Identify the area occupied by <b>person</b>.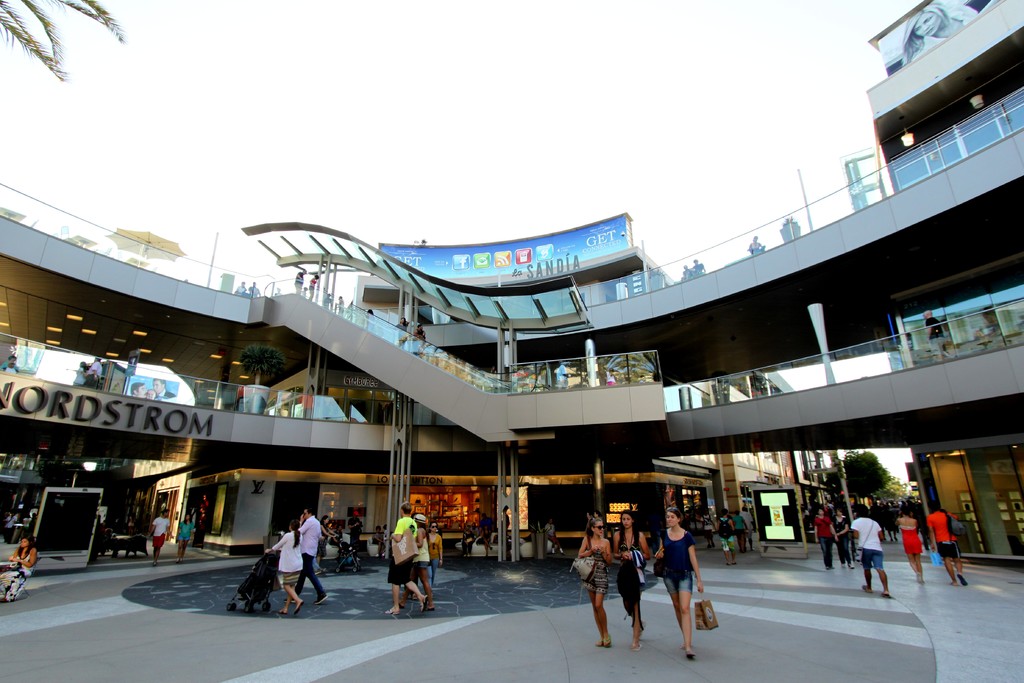
Area: (152, 378, 175, 399).
